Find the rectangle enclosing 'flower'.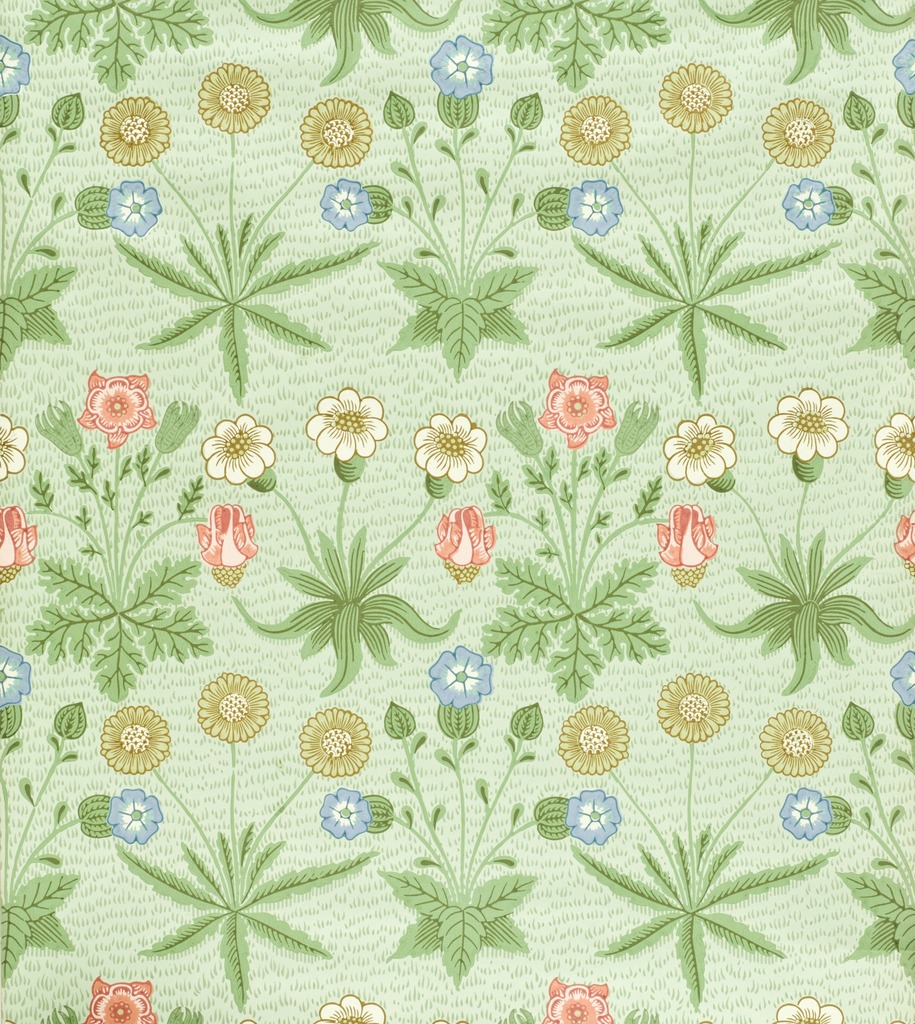
detection(197, 412, 272, 491).
